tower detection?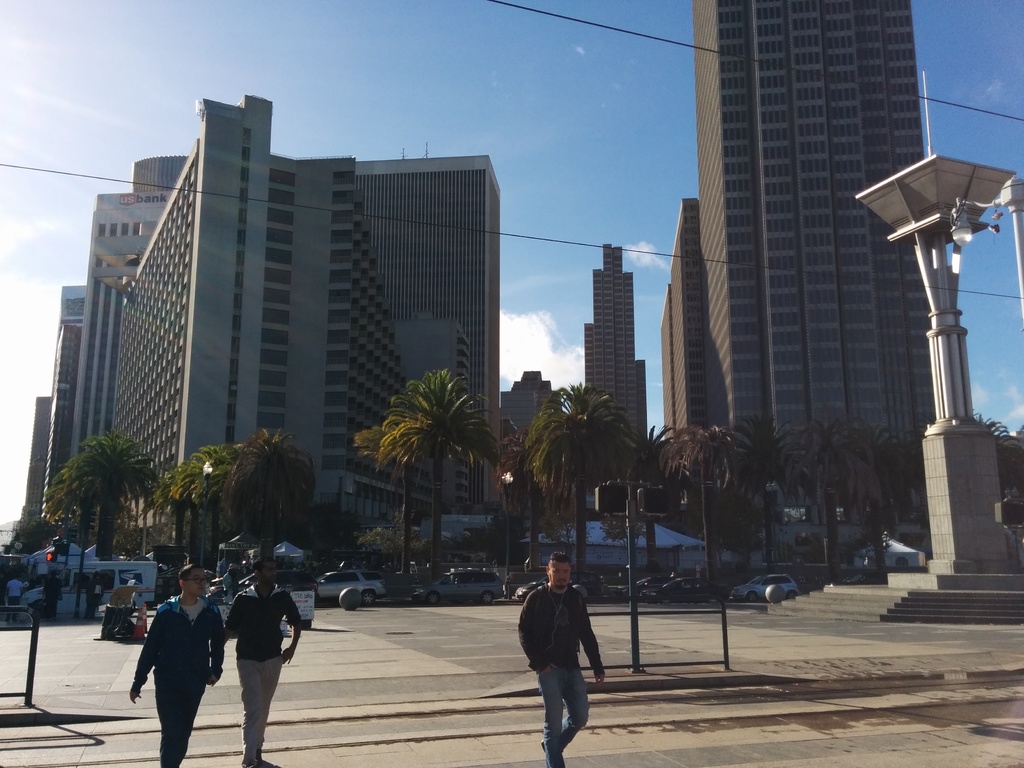
(left=582, top=243, right=650, bottom=443)
